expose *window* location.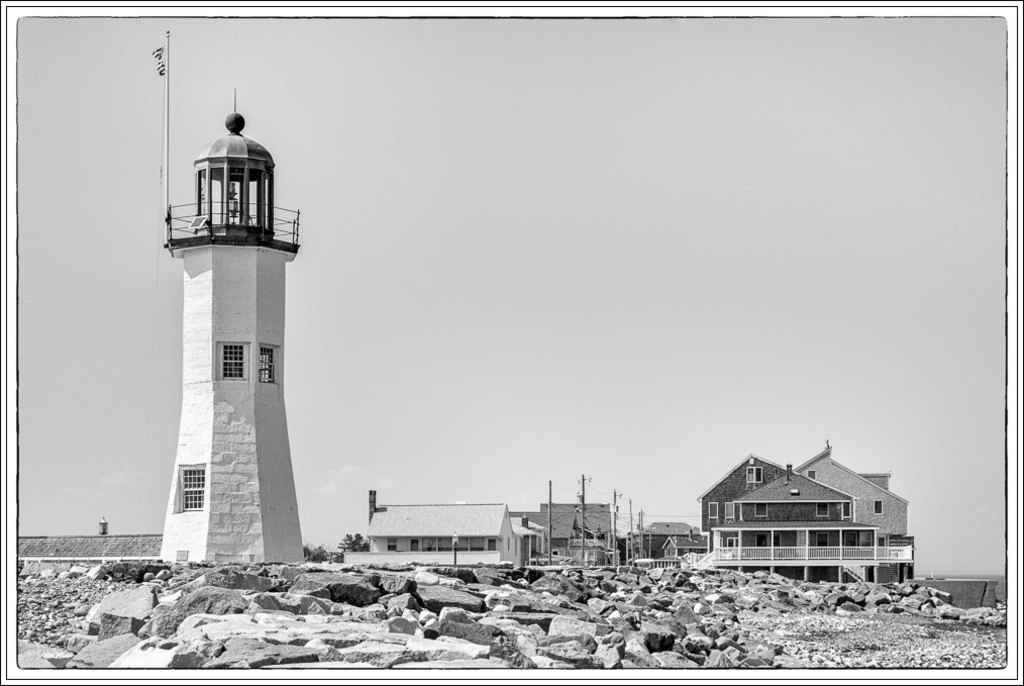
Exposed at 260,348,276,385.
